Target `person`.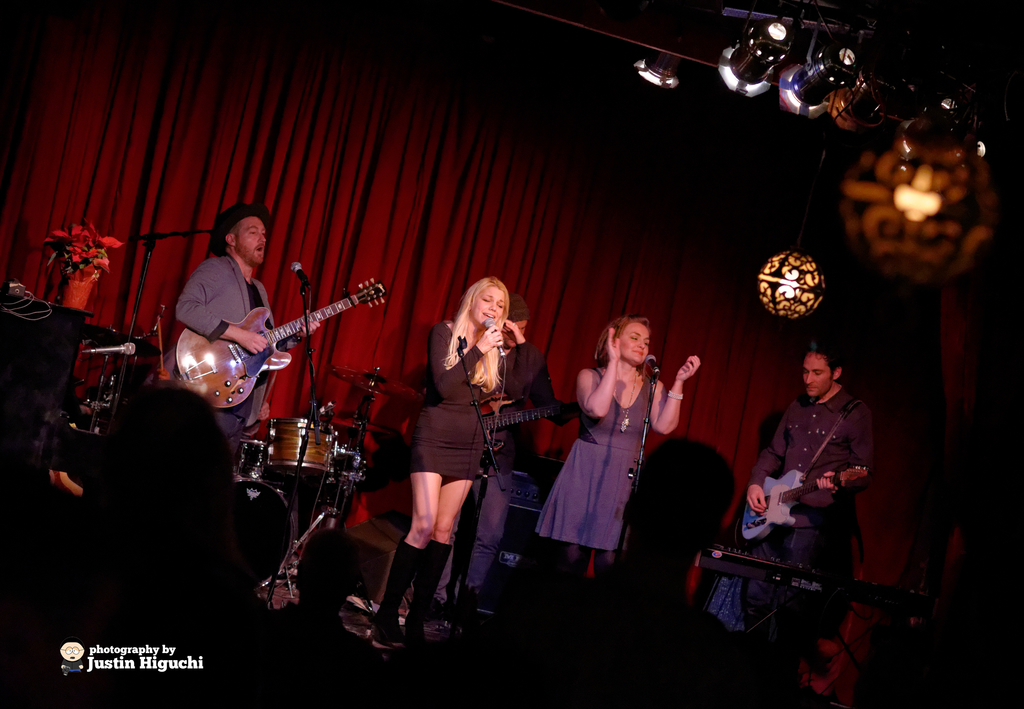
Target region: 1,375,234,708.
